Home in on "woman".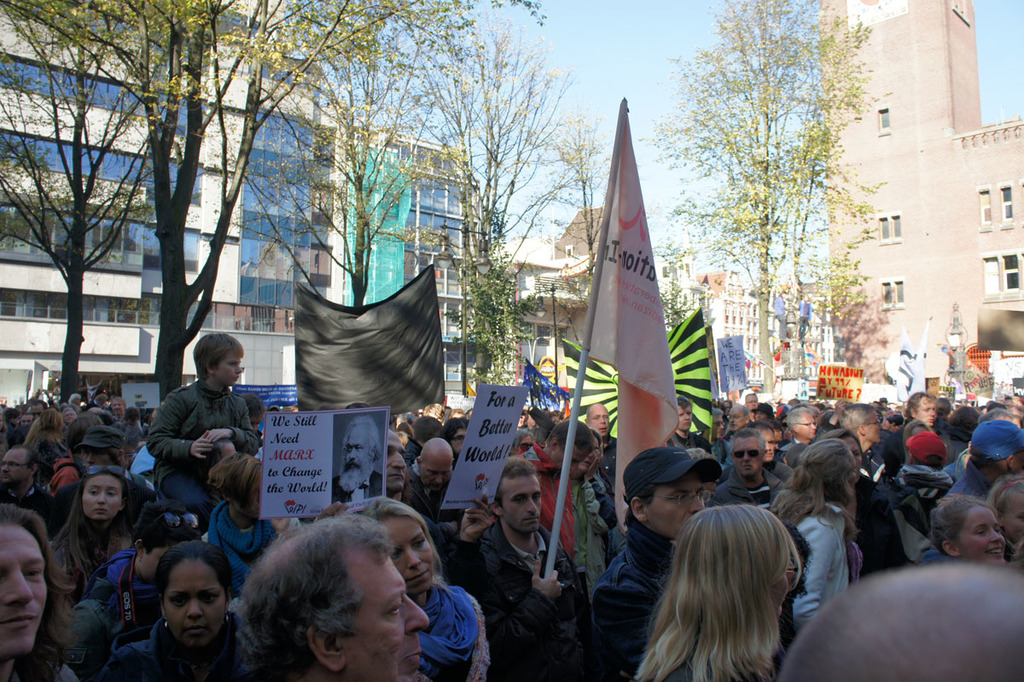
Homed in at {"x1": 635, "y1": 503, "x2": 812, "y2": 681}.
